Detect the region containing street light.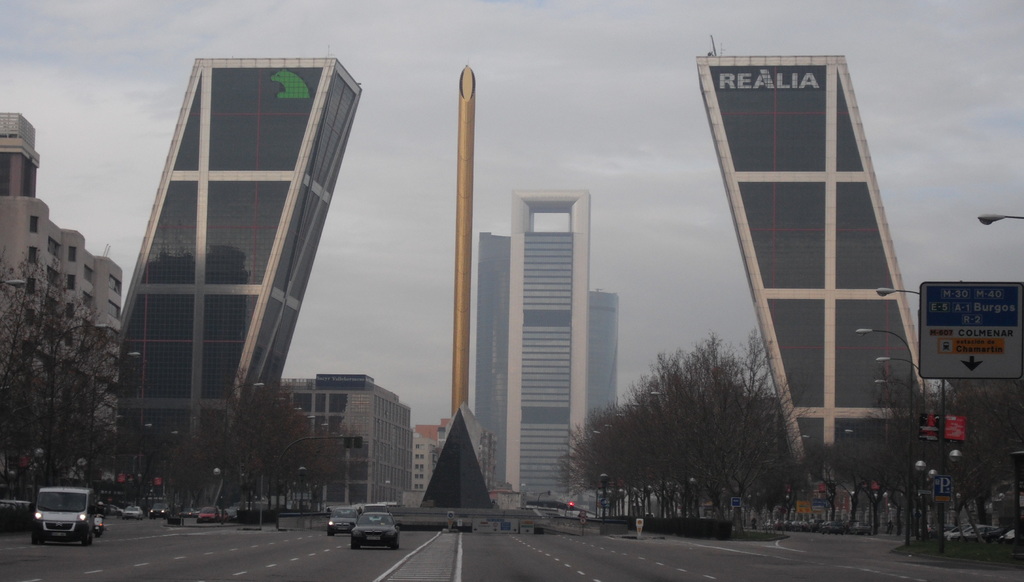
(138, 417, 152, 490).
